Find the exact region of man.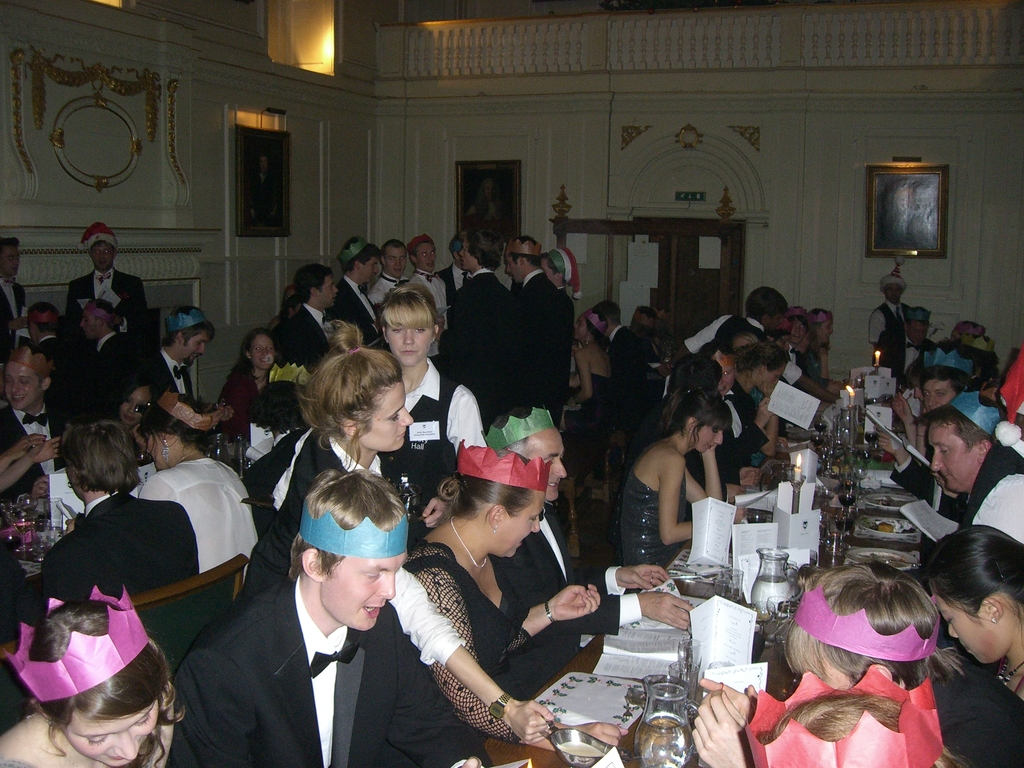
Exact region: (x1=0, y1=236, x2=42, y2=362).
